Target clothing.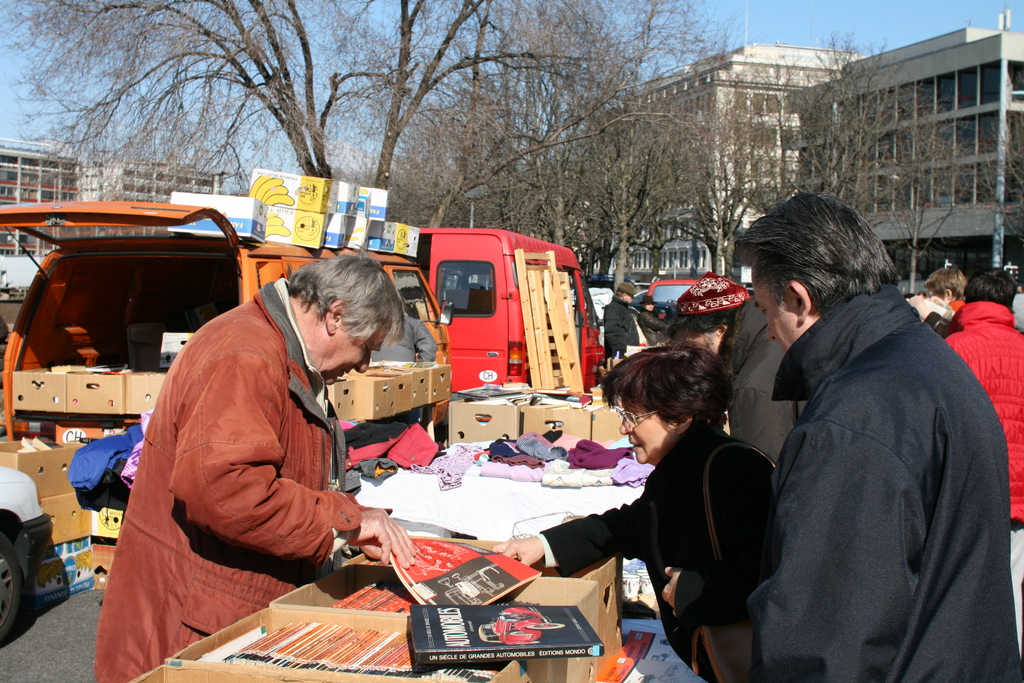
Target region: region(948, 300, 1023, 525).
